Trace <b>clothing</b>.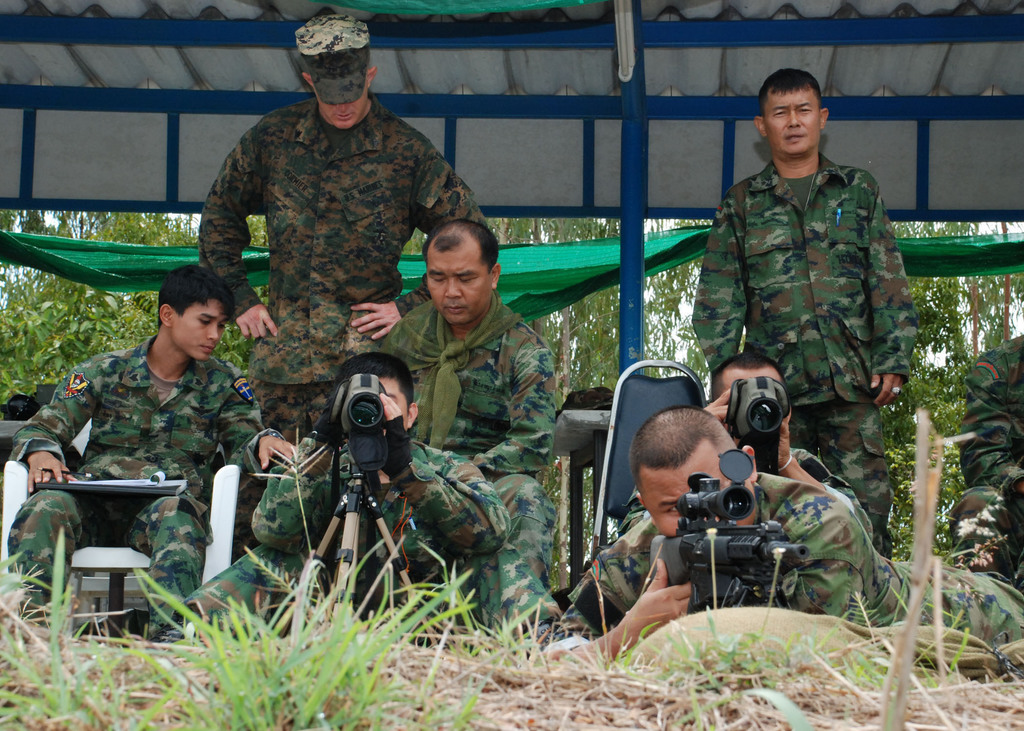
Traced to locate(949, 333, 1023, 619).
